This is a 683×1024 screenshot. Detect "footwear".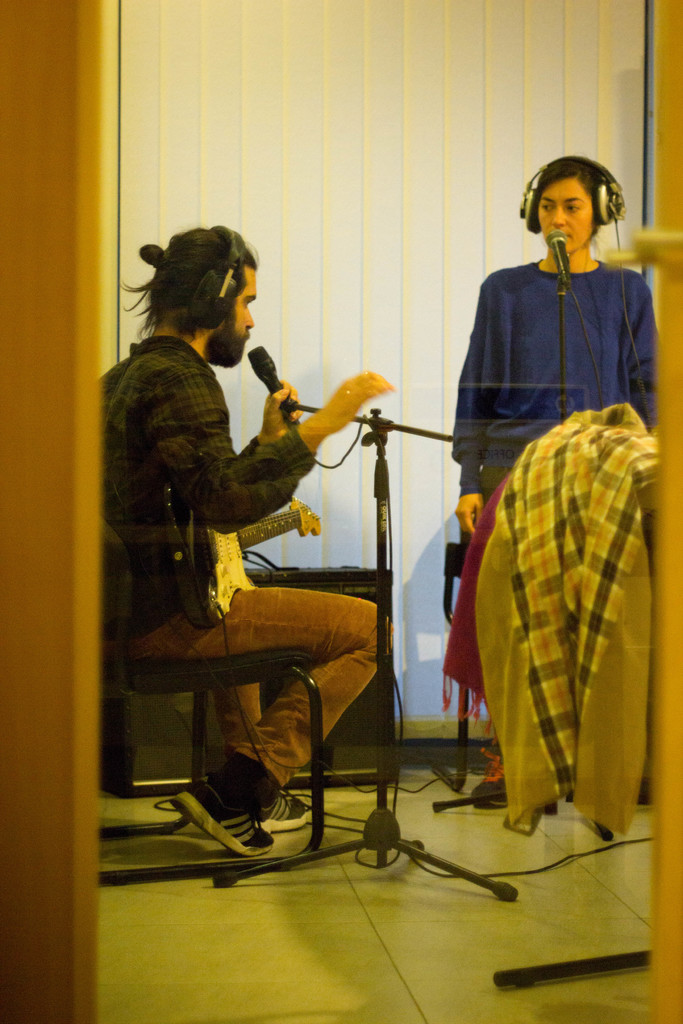
region(246, 795, 315, 833).
